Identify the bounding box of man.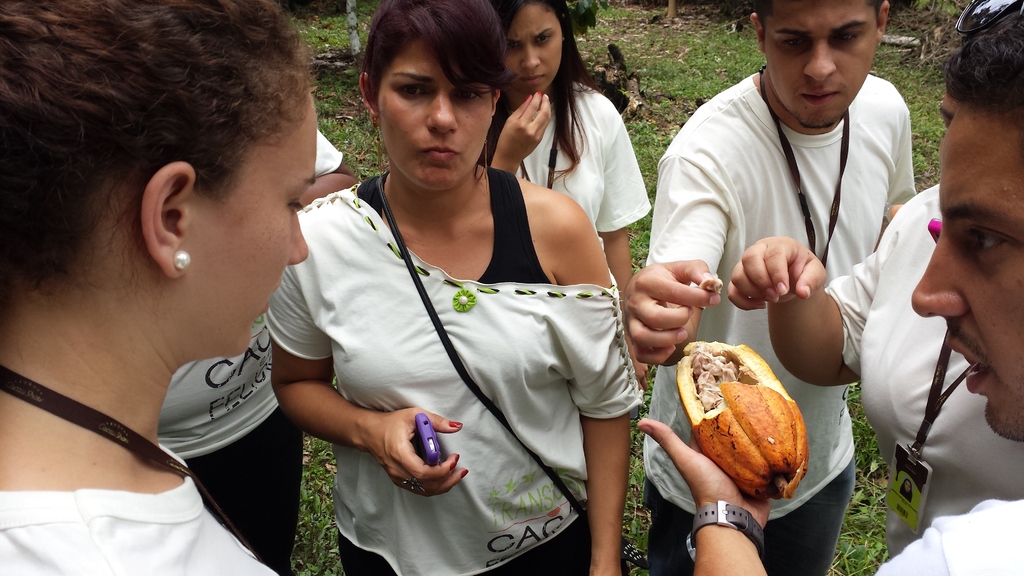
x1=632, y1=0, x2=1023, y2=575.
